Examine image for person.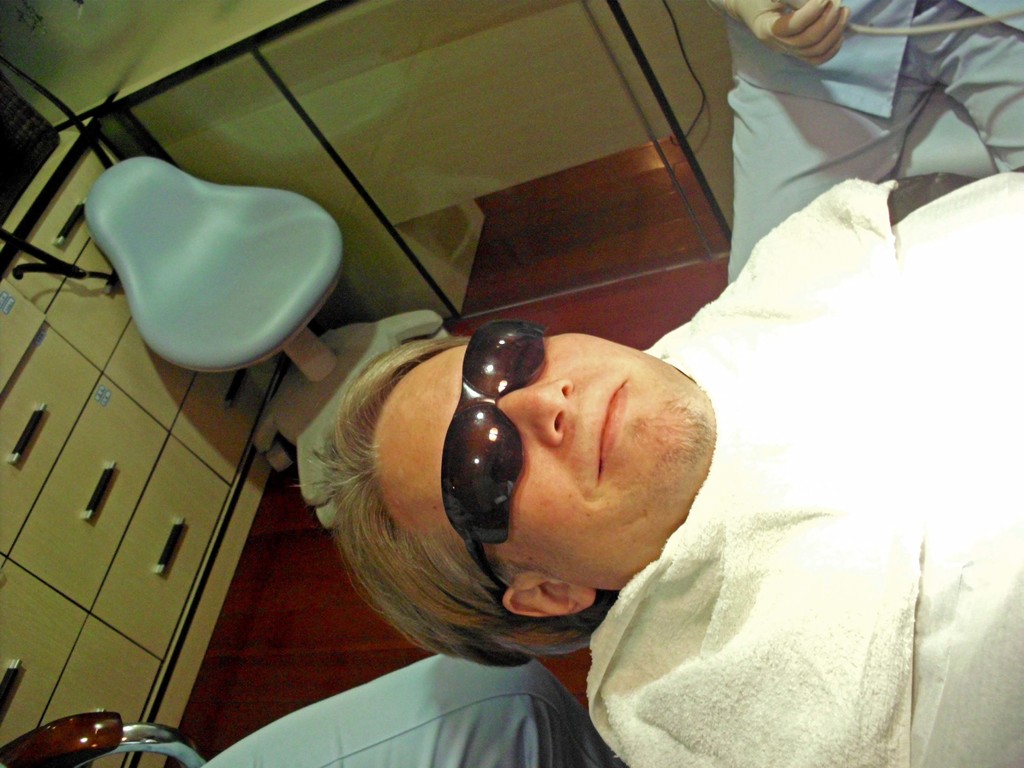
Examination result: rect(704, 0, 1023, 284).
